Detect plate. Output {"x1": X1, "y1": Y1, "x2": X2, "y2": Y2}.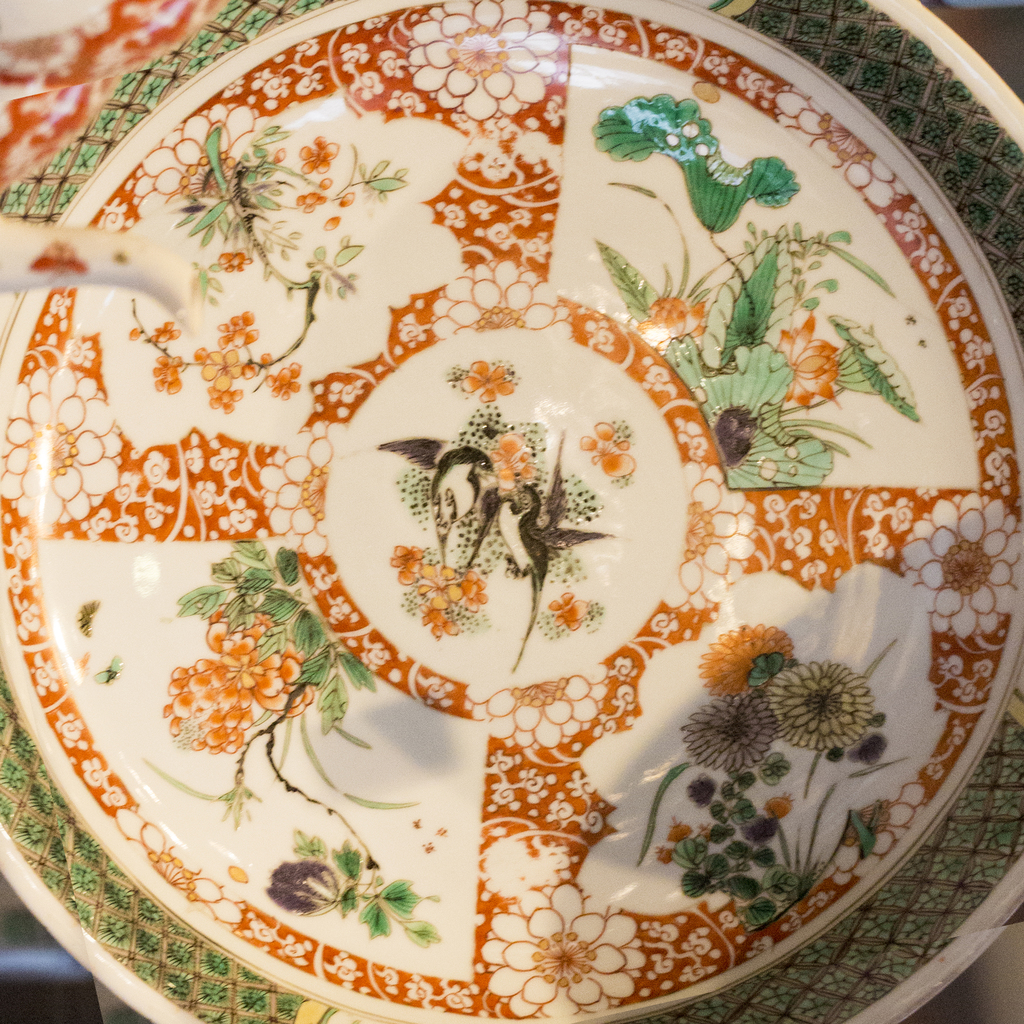
{"x1": 0, "y1": 0, "x2": 1023, "y2": 1023}.
